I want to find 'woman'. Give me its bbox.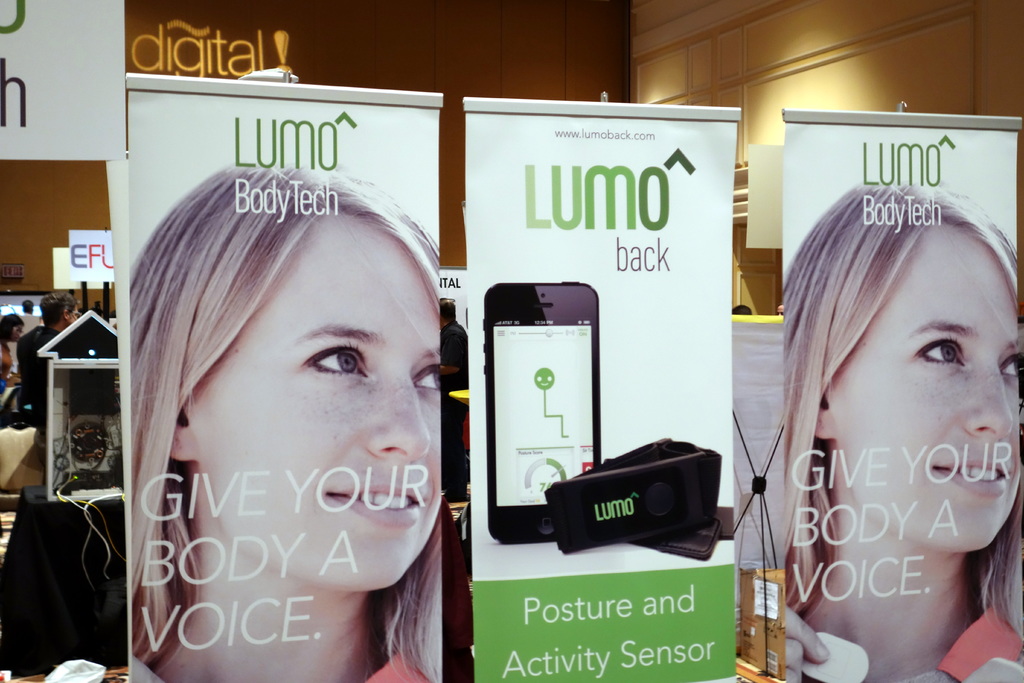
crop(125, 152, 439, 682).
